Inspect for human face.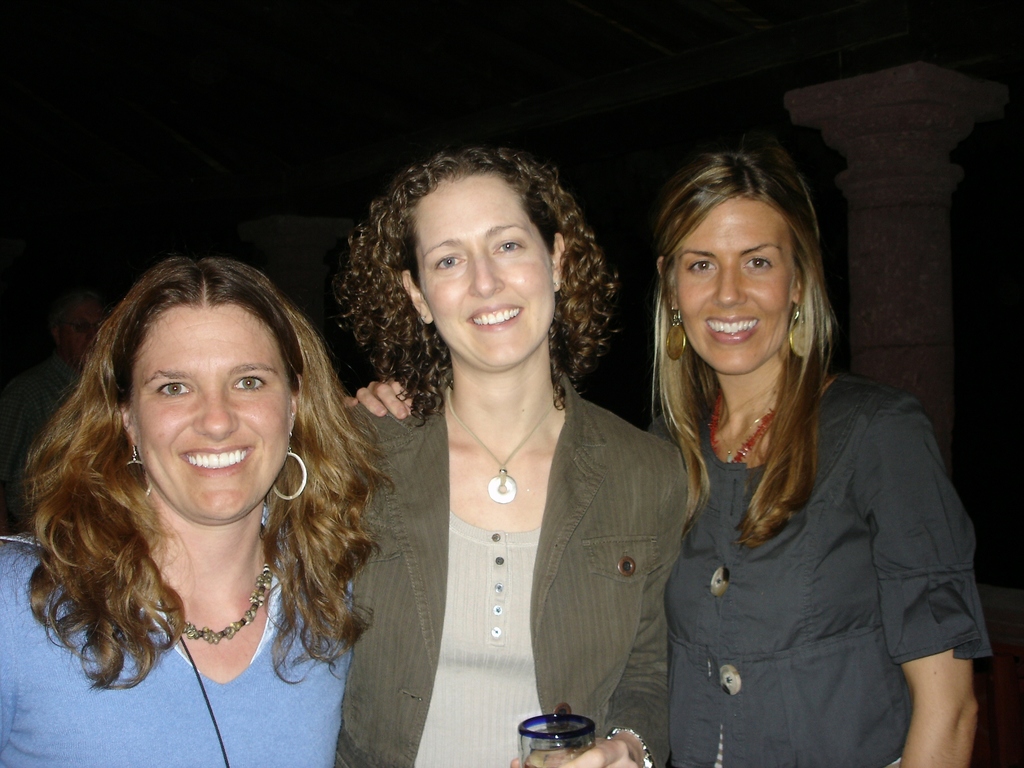
Inspection: rect(669, 200, 791, 378).
